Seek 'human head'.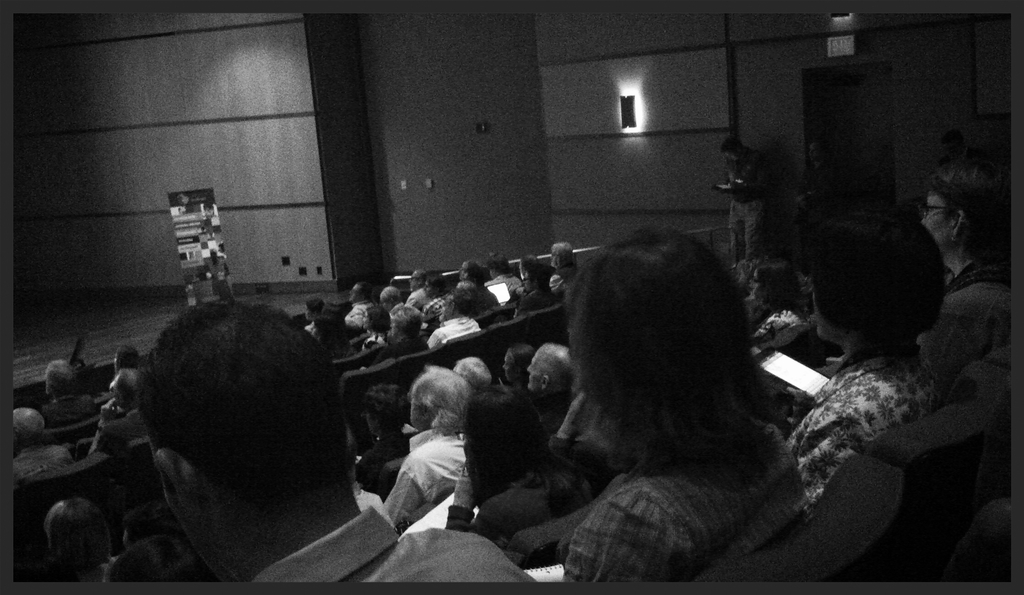
l=301, t=296, r=328, b=322.
